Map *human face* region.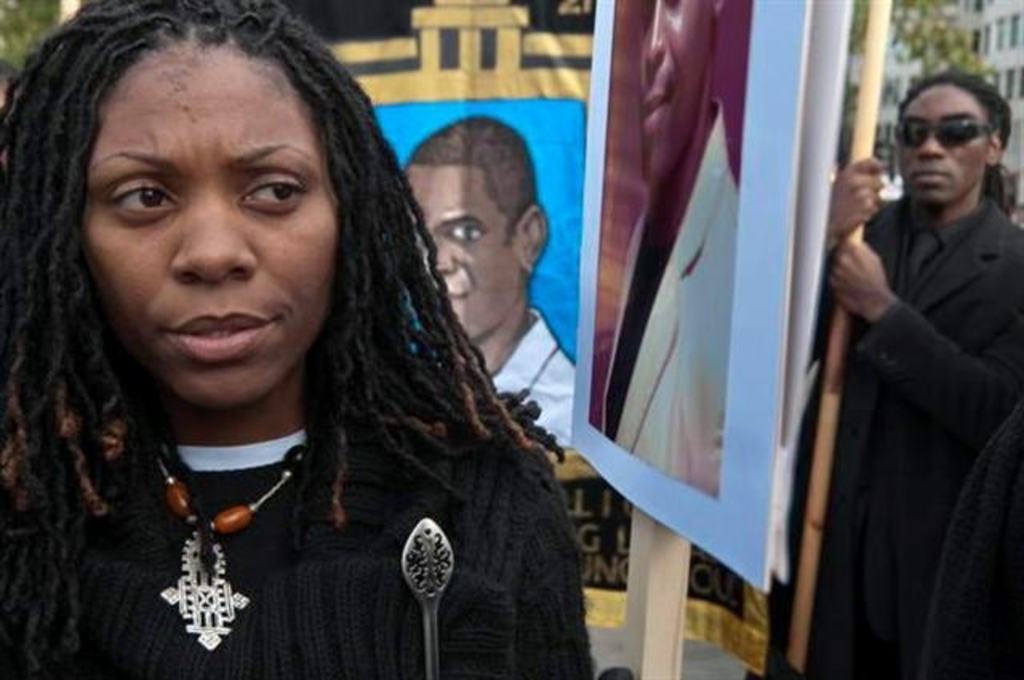
Mapped to 894:86:992:203.
